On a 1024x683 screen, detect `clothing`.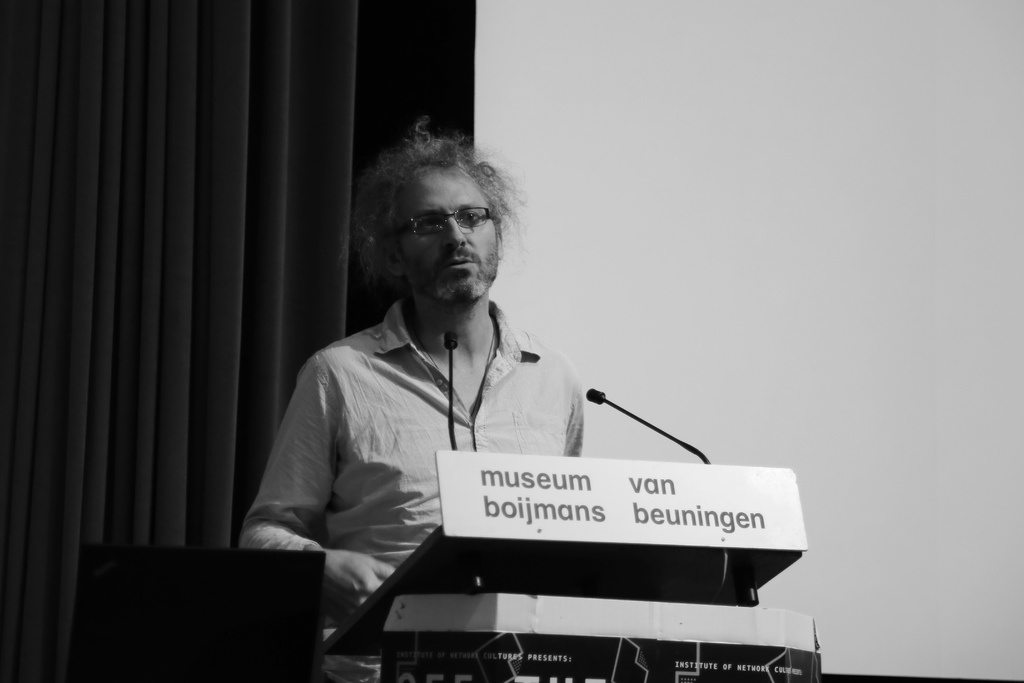
rect(228, 270, 600, 682).
